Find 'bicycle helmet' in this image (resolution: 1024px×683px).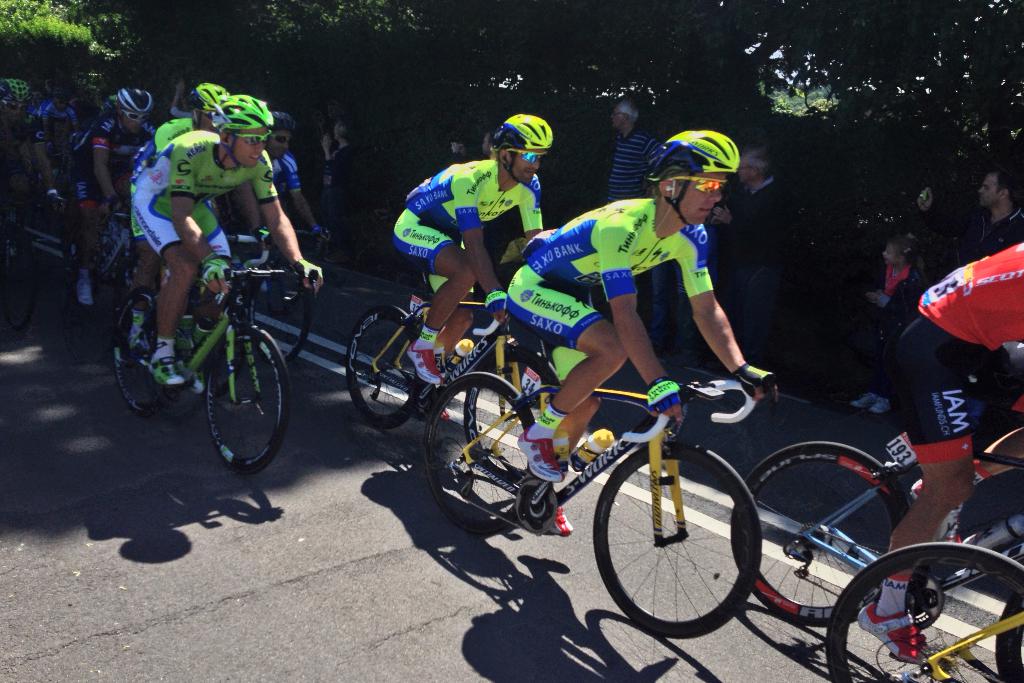
(207,88,273,126).
